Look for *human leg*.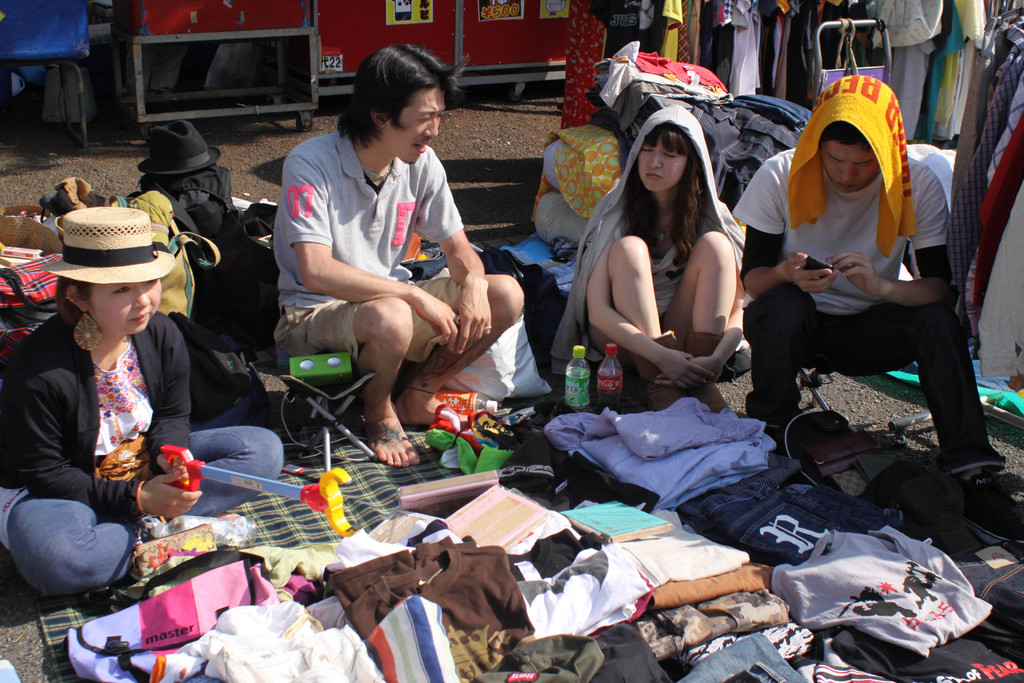
Found: x1=742, y1=279, x2=822, y2=436.
